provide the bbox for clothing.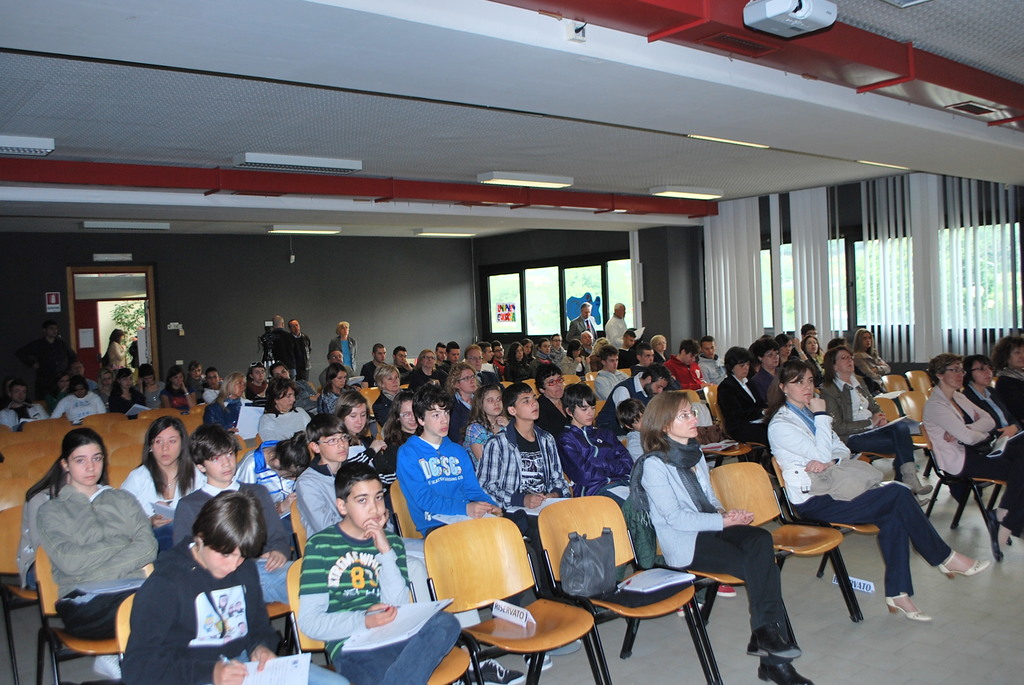
Rect(343, 436, 401, 489).
